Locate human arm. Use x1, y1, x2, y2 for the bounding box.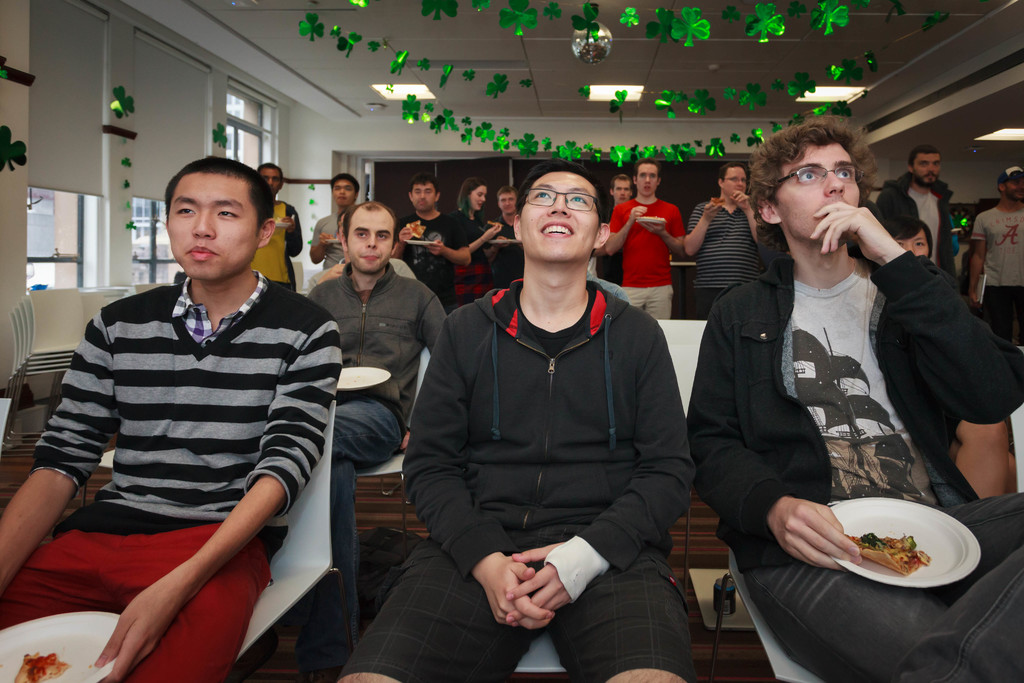
3, 360, 102, 600.
